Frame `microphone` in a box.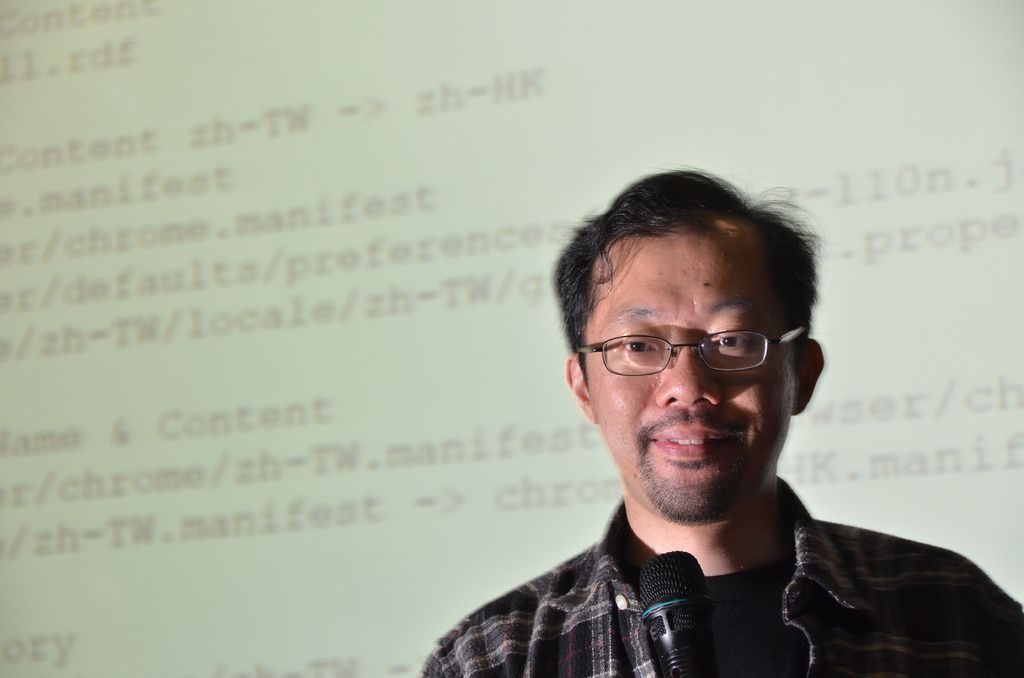
{"left": 636, "top": 546, "right": 717, "bottom": 677}.
